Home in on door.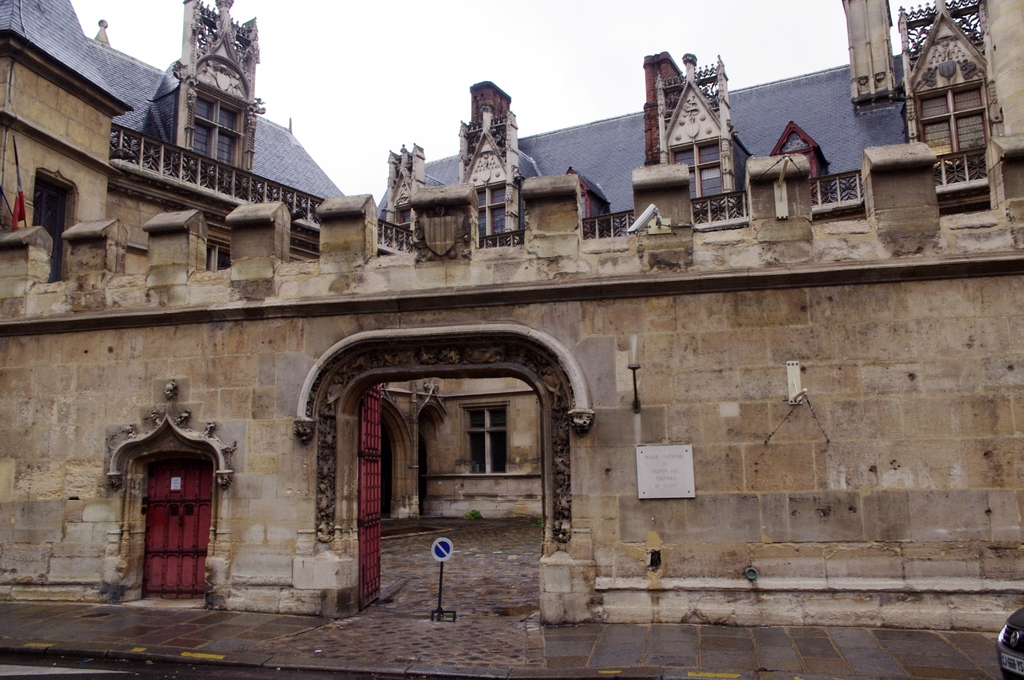
Homed in at <box>355,388,384,608</box>.
